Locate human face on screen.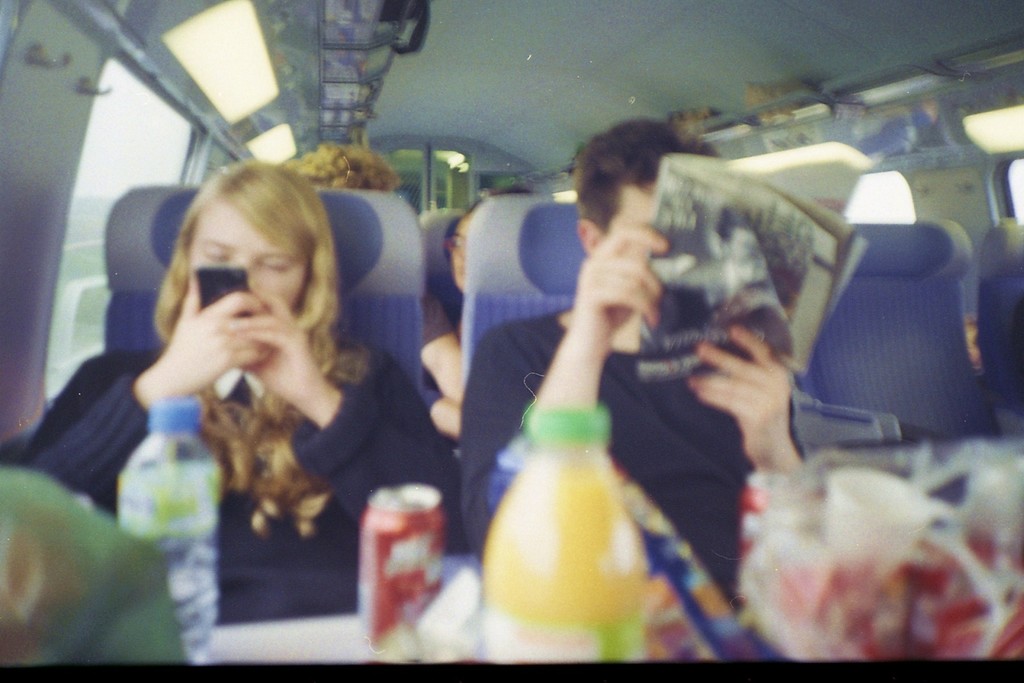
On screen at [193,199,304,311].
